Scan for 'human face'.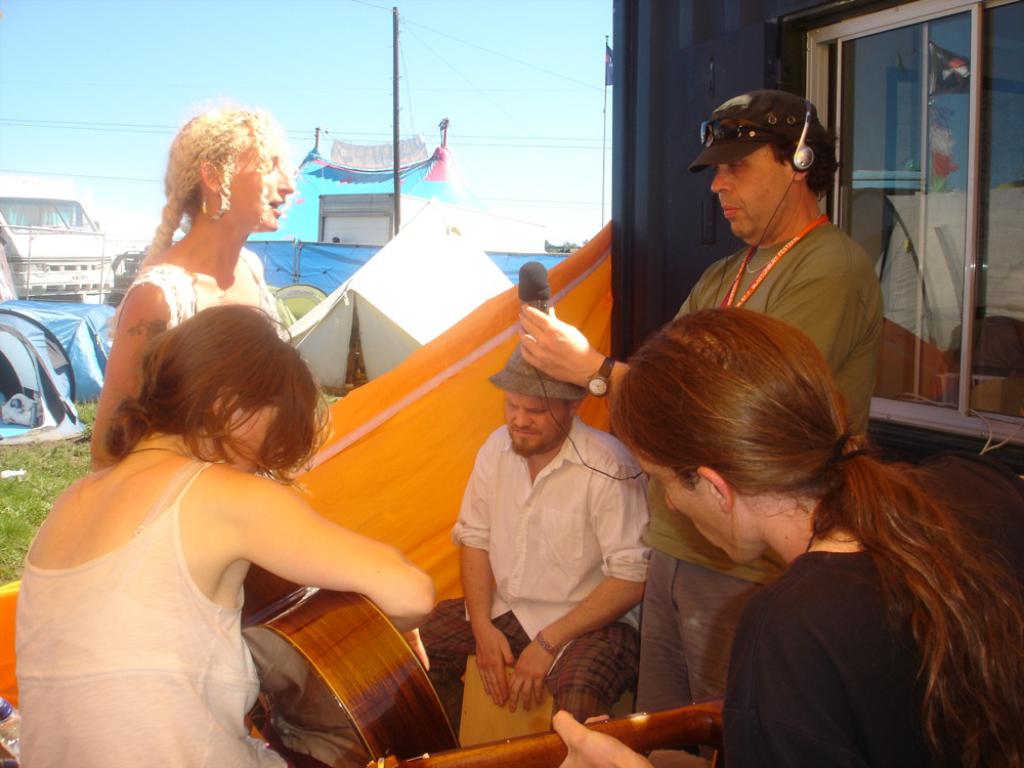
Scan result: box=[626, 438, 760, 565].
